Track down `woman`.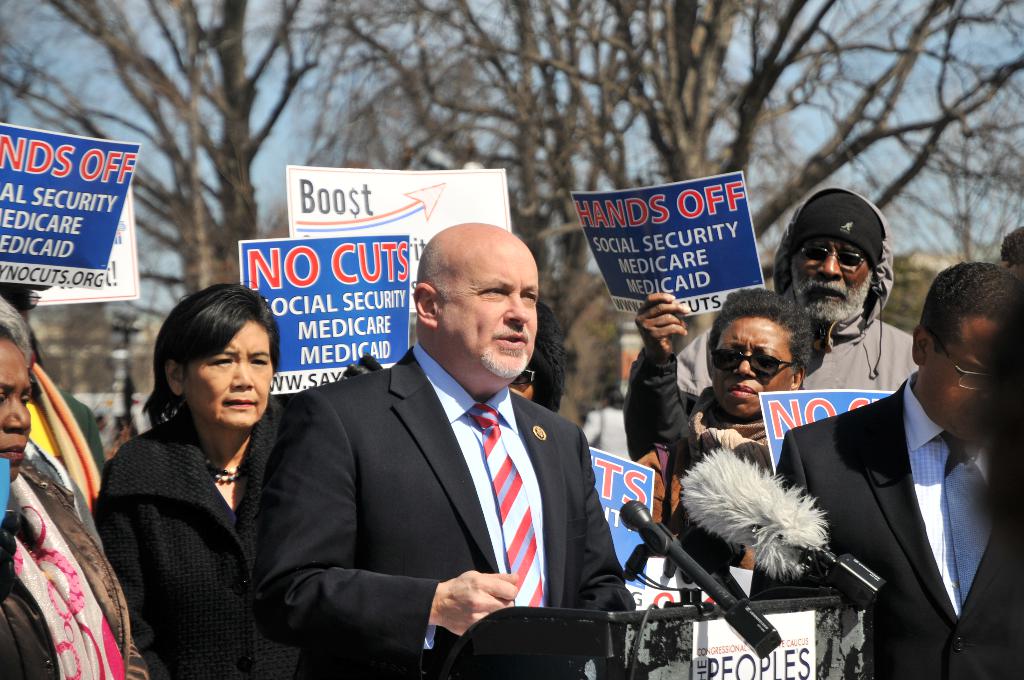
Tracked to locate(97, 286, 321, 679).
